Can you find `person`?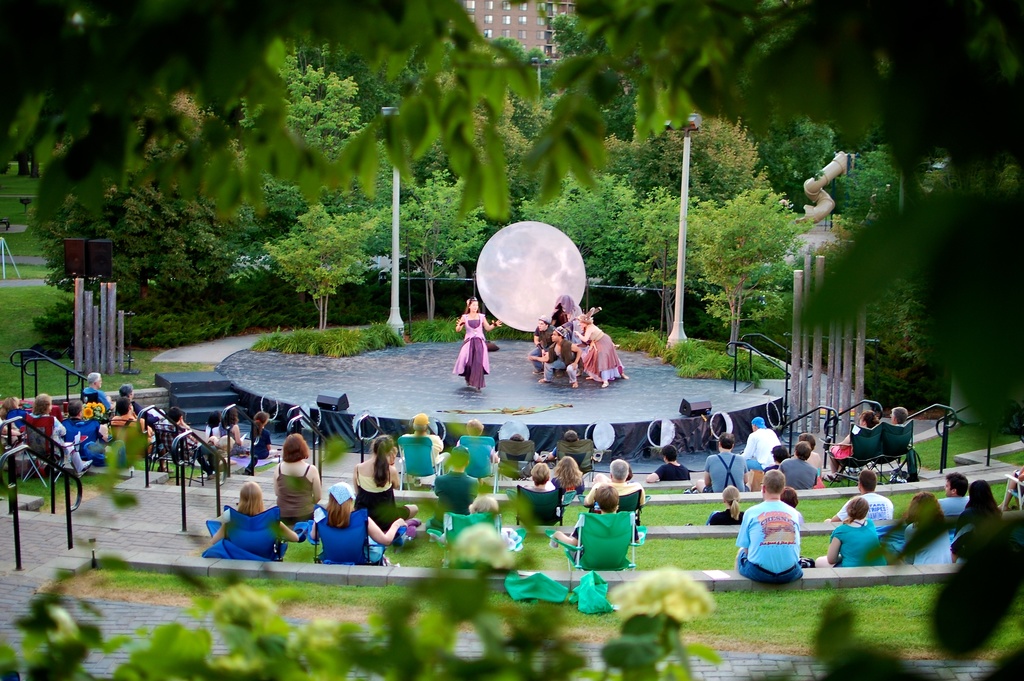
Yes, bounding box: {"left": 488, "top": 429, "right": 547, "bottom": 482}.
